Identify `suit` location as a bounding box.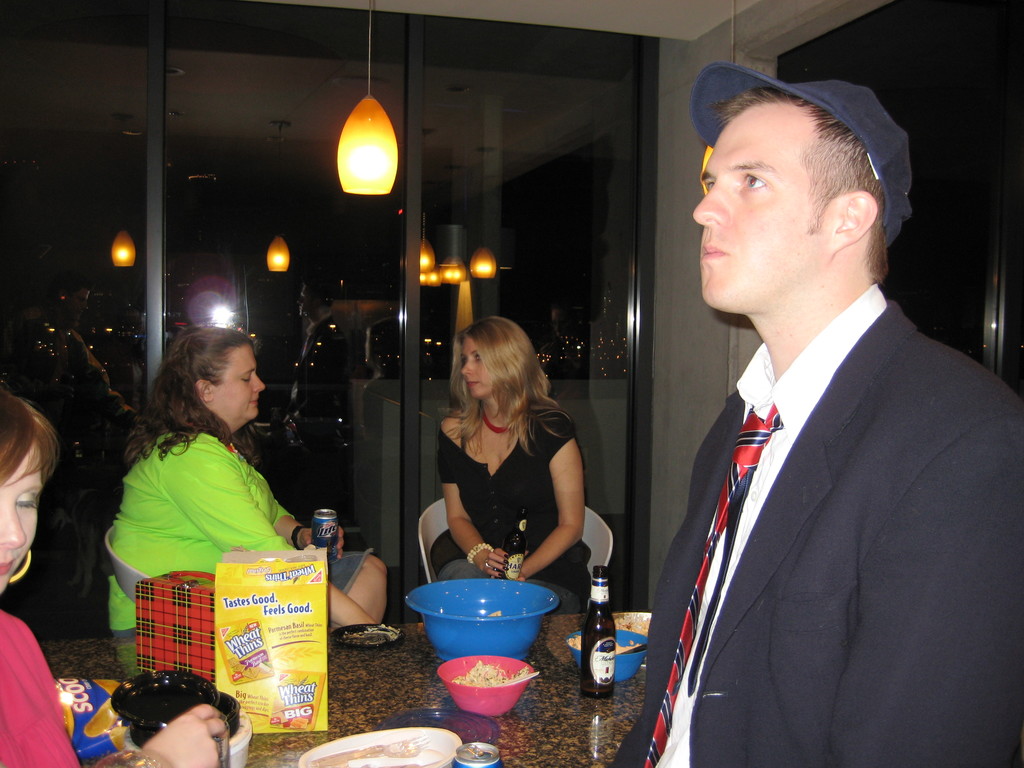
x1=625 y1=248 x2=980 y2=762.
